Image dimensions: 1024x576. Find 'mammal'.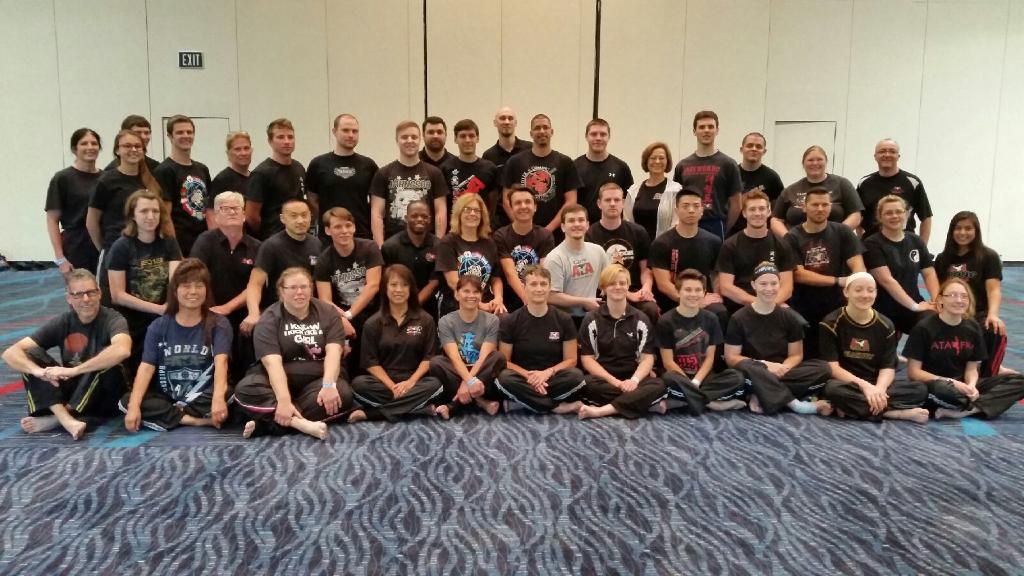
{"x1": 492, "y1": 183, "x2": 553, "y2": 307}.
